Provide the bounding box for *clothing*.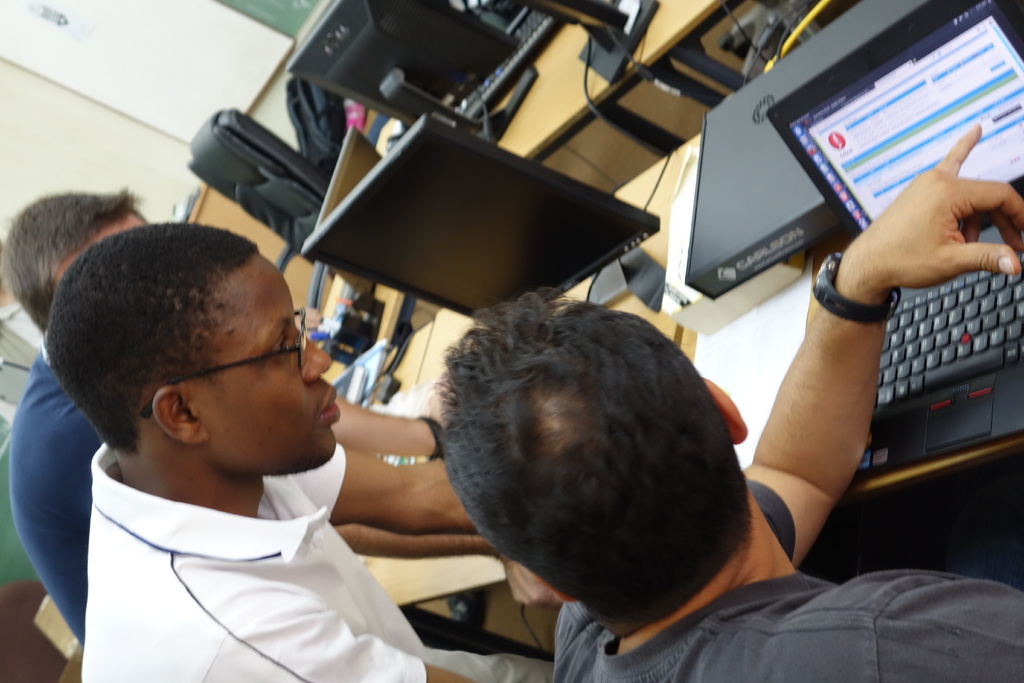
22/388/451/671.
